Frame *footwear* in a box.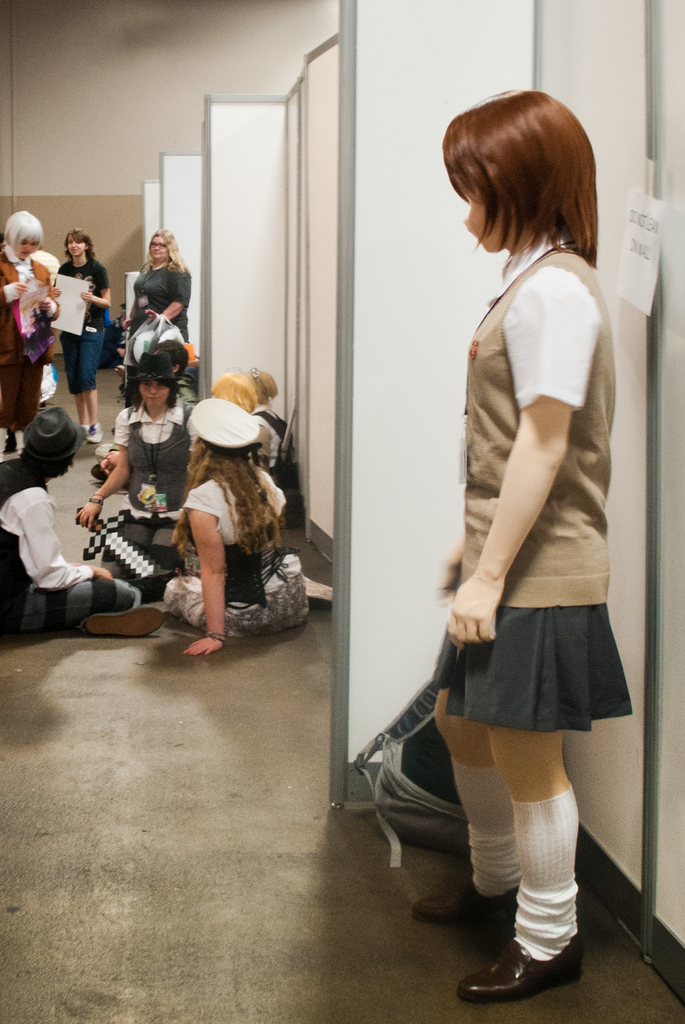
bbox=(479, 928, 577, 1009).
